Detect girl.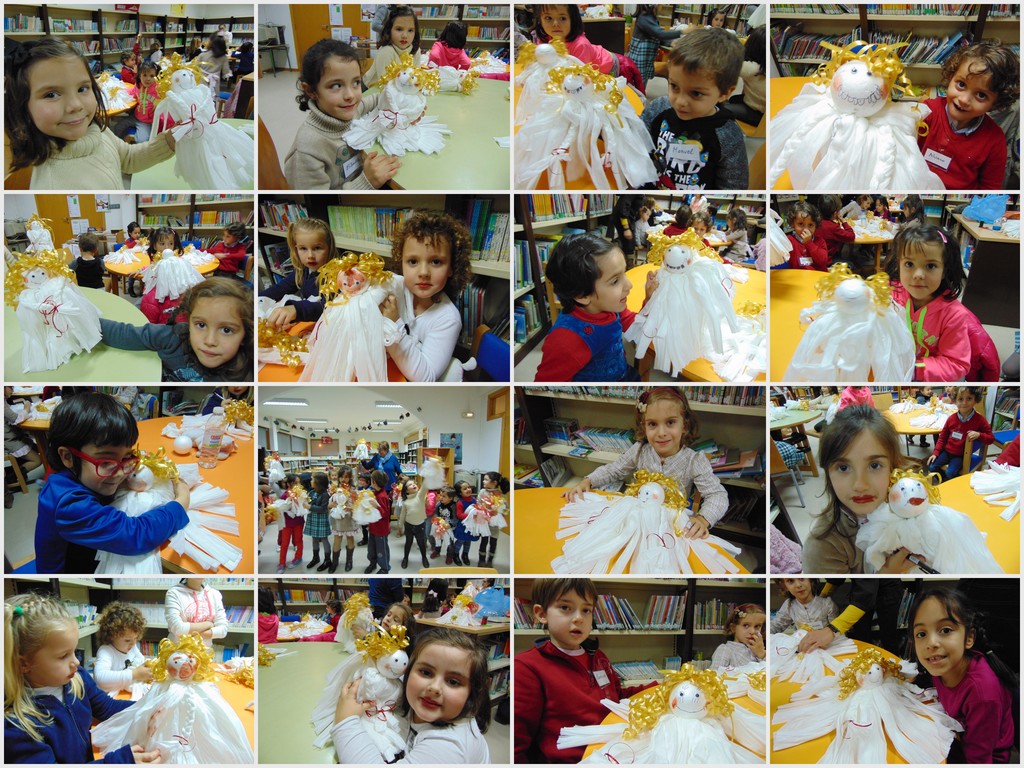
Detected at select_region(911, 39, 1020, 189).
